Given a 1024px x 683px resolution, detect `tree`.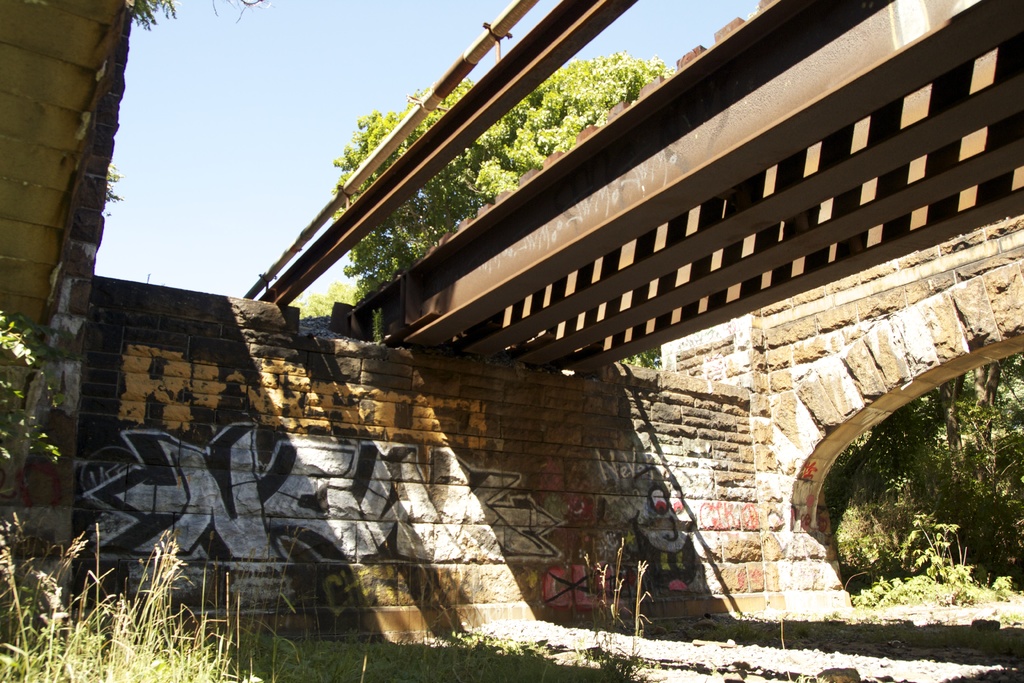
{"x1": 925, "y1": 358, "x2": 1023, "y2": 500}.
